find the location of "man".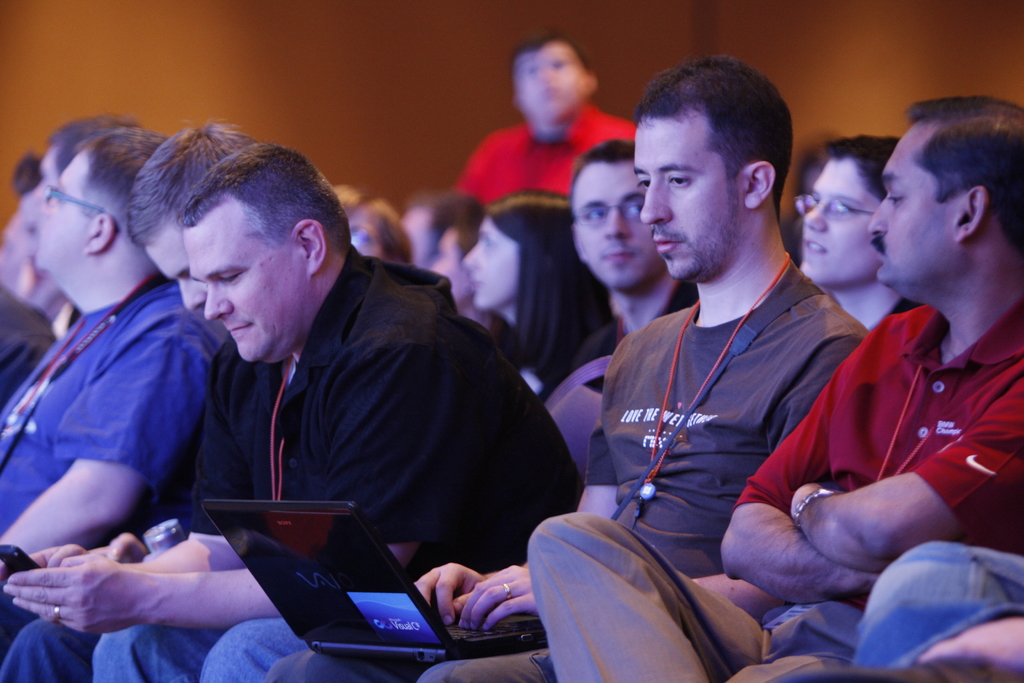
Location: rect(536, 136, 698, 401).
